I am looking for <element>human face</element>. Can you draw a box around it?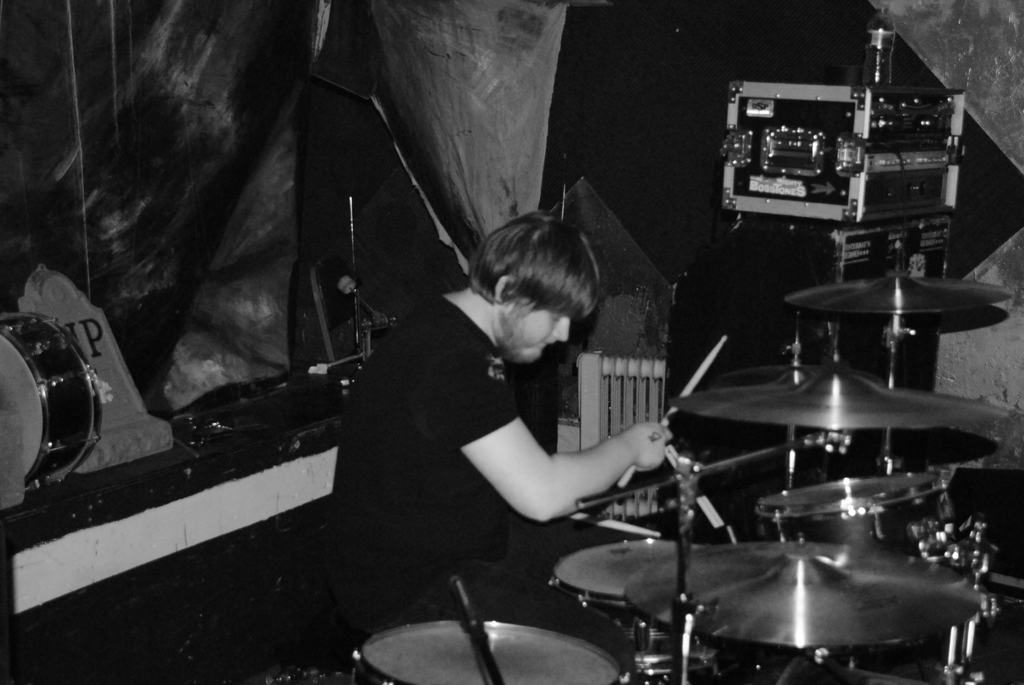
Sure, the bounding box is bbox=(516, 308, 568, 366).
